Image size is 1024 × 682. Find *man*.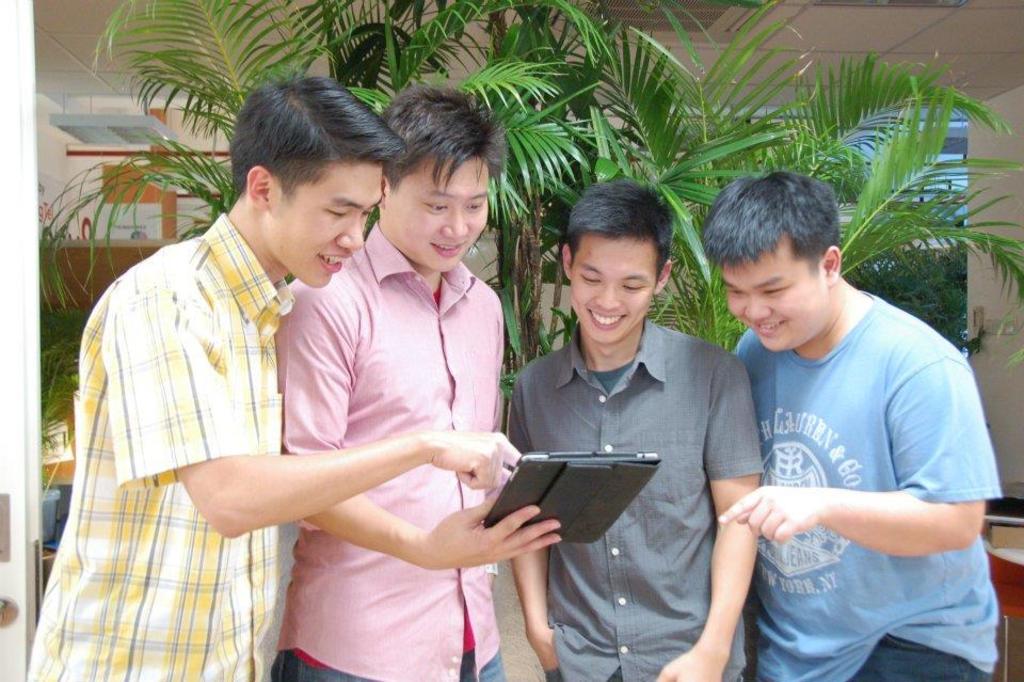
<box>27,74,525,681</box>.
